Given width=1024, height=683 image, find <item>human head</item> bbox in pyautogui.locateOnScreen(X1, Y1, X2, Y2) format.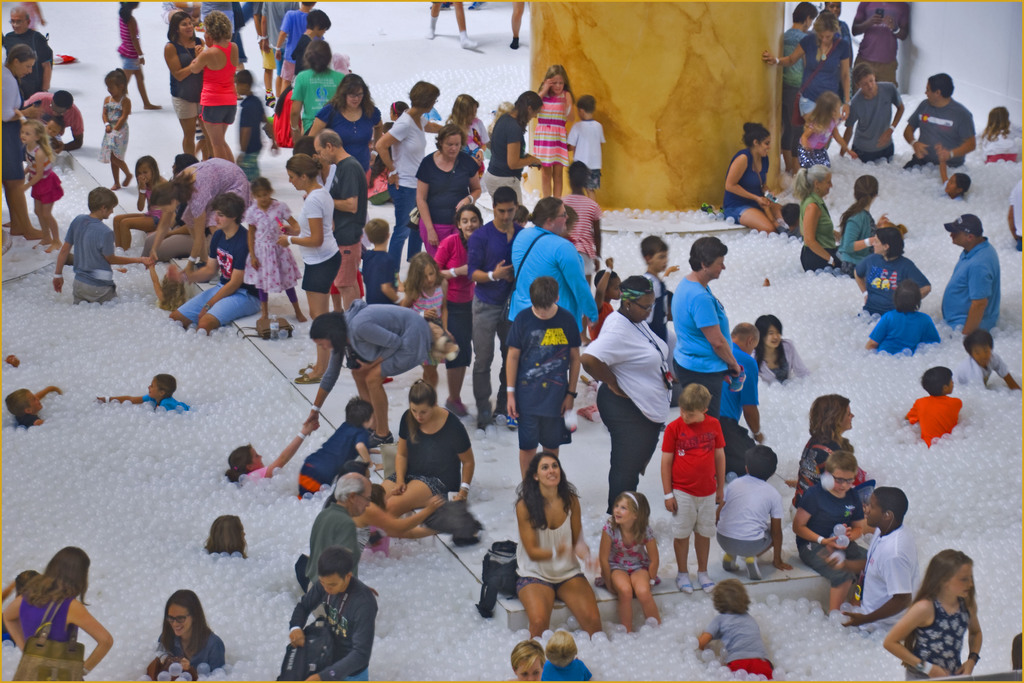
pyautogui.locateOnScreen(731, 320, 764, 355).
